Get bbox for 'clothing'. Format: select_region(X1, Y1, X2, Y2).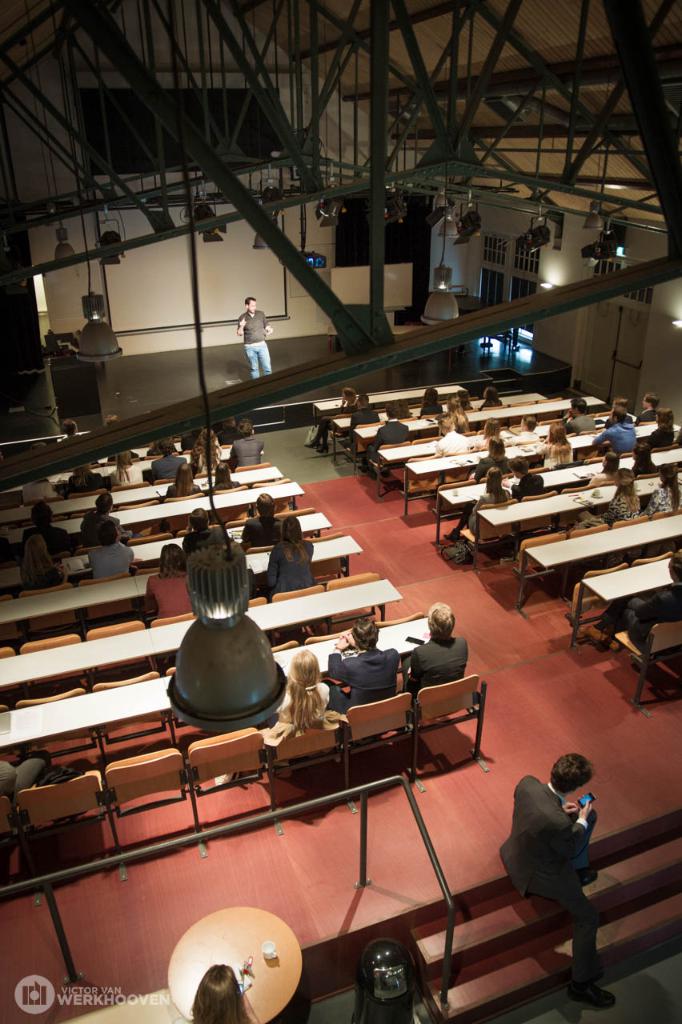
select_region(84, 506, 128, 549).
